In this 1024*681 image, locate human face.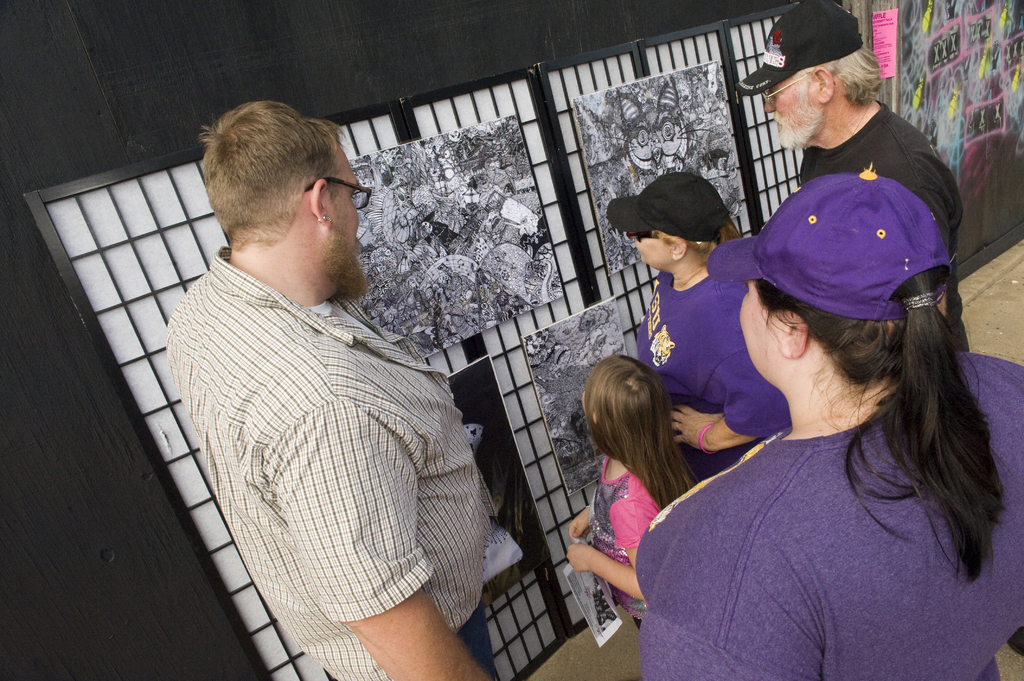
Bounding box: x1=635, y1=230, x2=675, y2=268.
